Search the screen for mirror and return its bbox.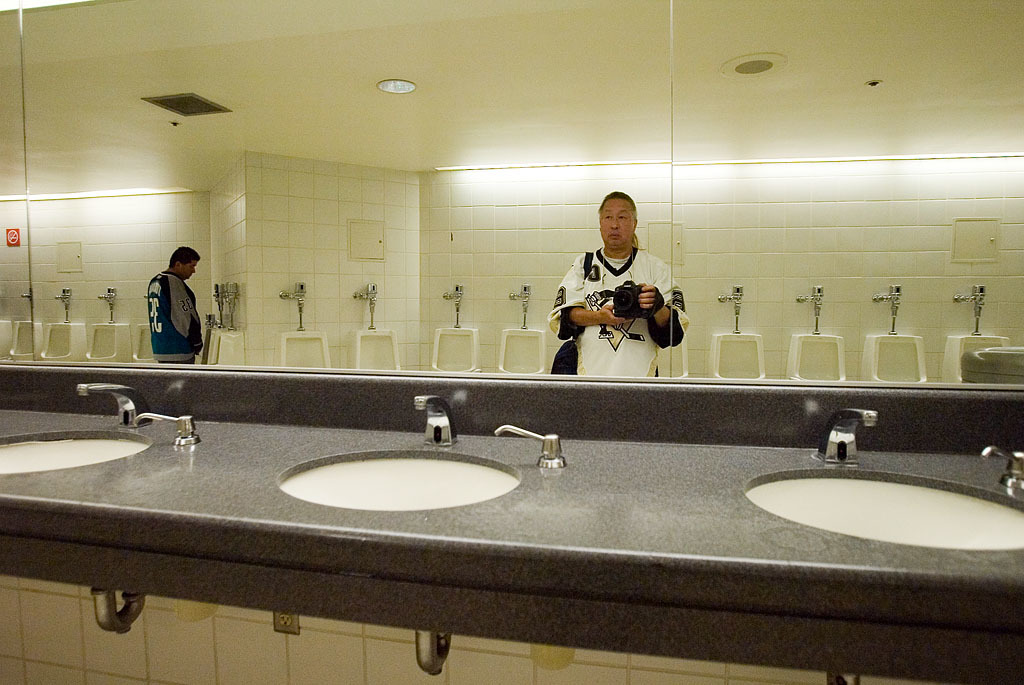
Found: 0:0:1023:384.
